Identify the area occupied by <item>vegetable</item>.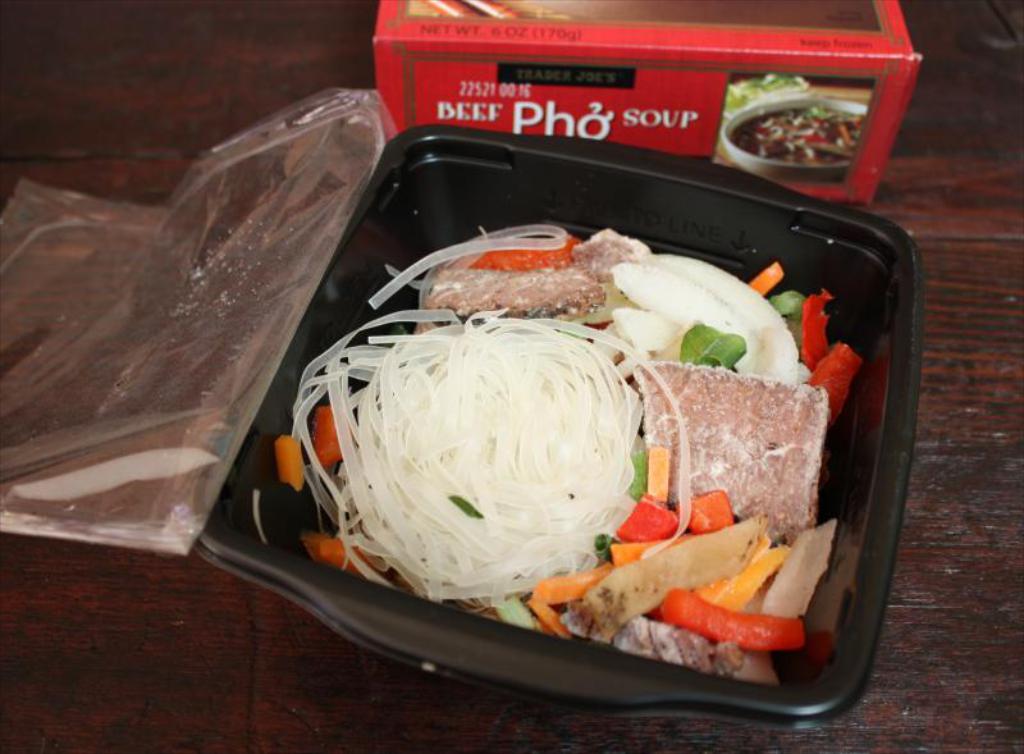
Area: 667/588/805/652.
